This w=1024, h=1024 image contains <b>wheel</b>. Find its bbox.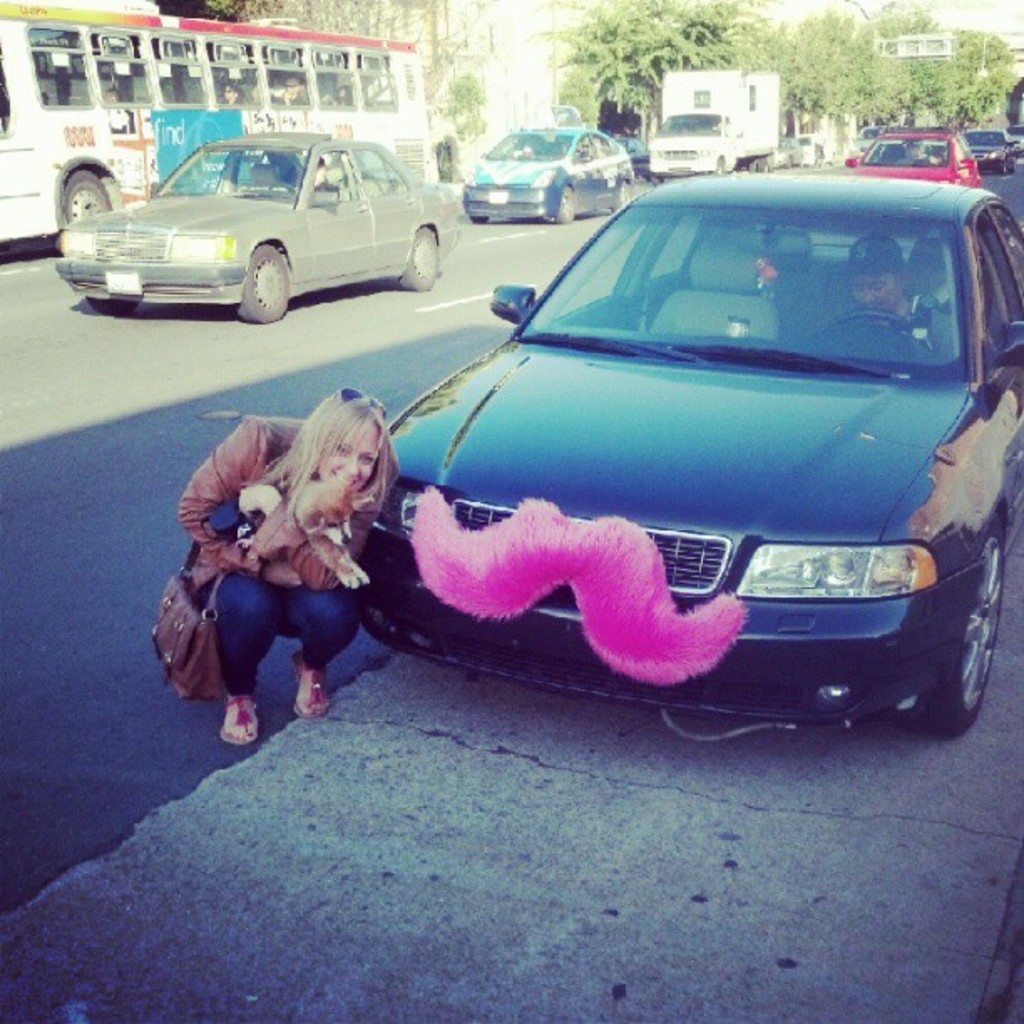
[554, 186, 574, 224].
